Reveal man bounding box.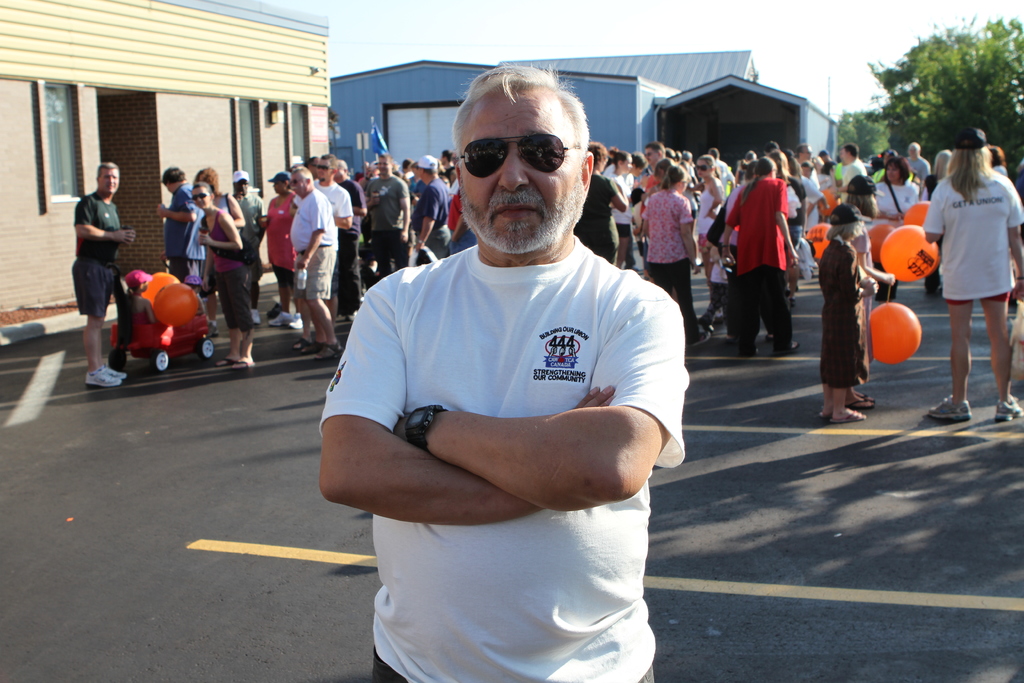
Revealed: (303,58,703,671).
